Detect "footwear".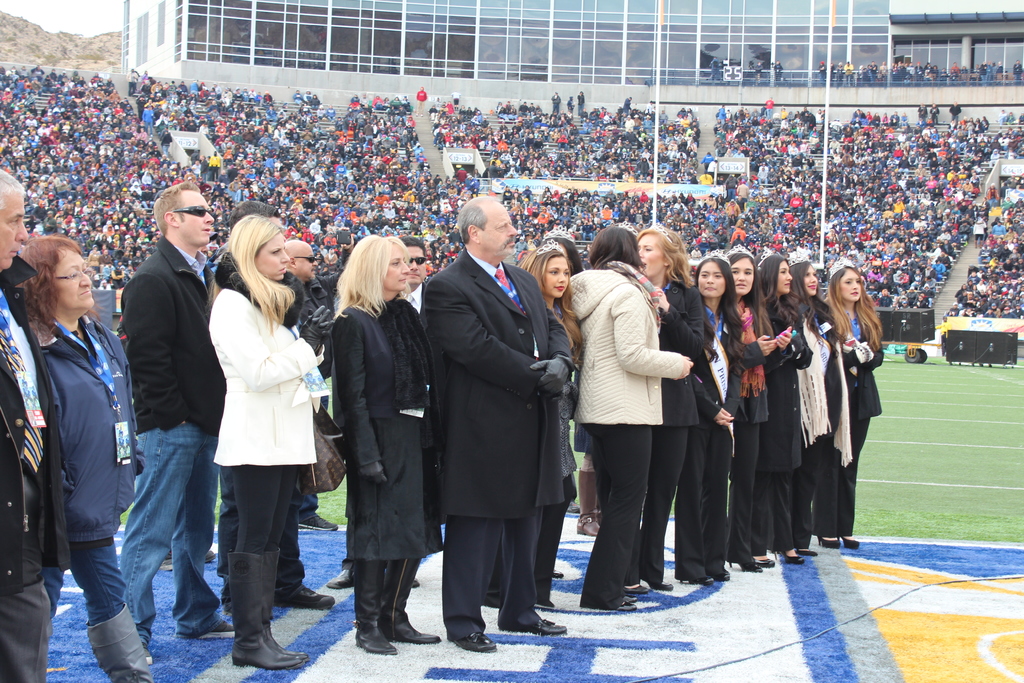
Detected at select_region(160, 556, 173, 572).
